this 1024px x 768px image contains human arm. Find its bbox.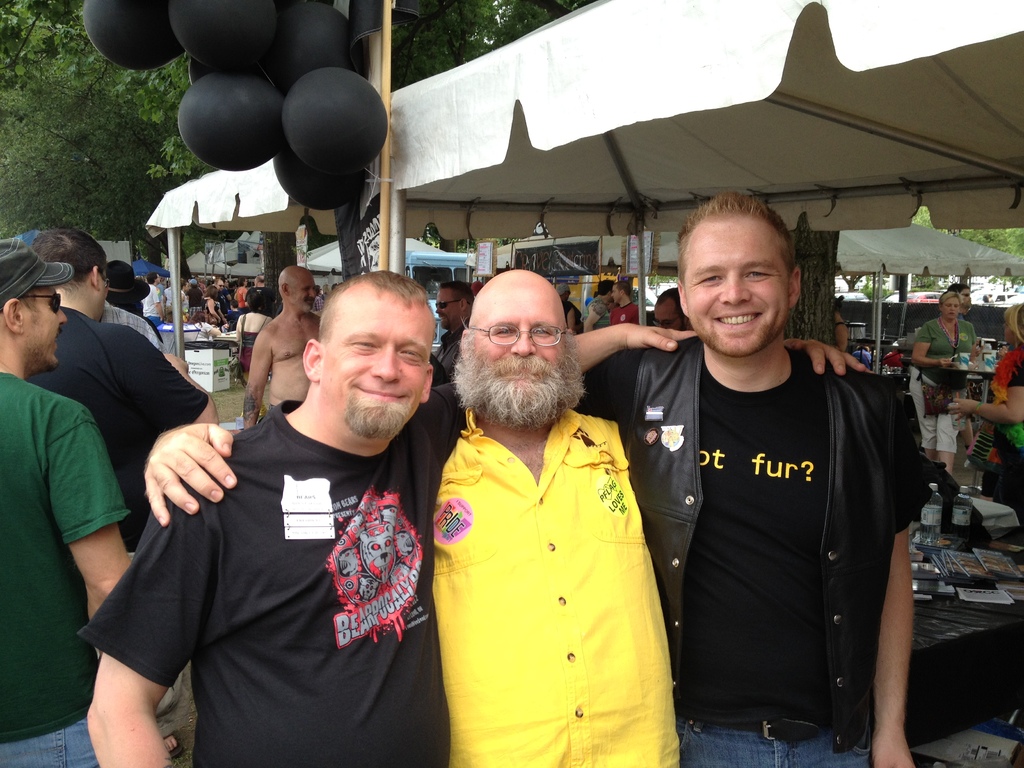
l=202, t=320, r=223, b=335.
